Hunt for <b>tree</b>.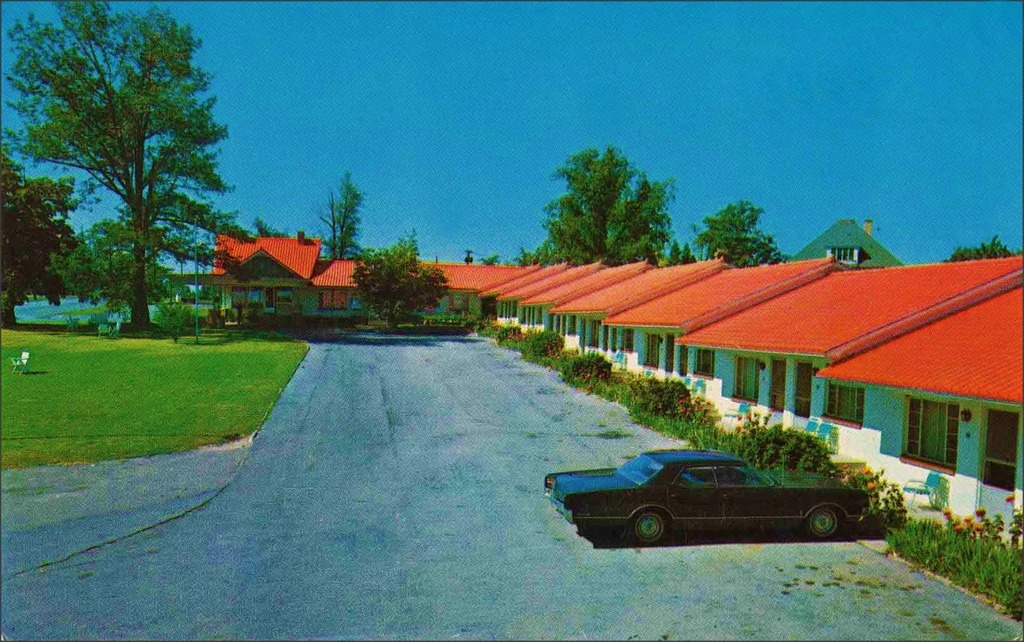
Hunted down at bbox=[316, 172, 372, 257].
